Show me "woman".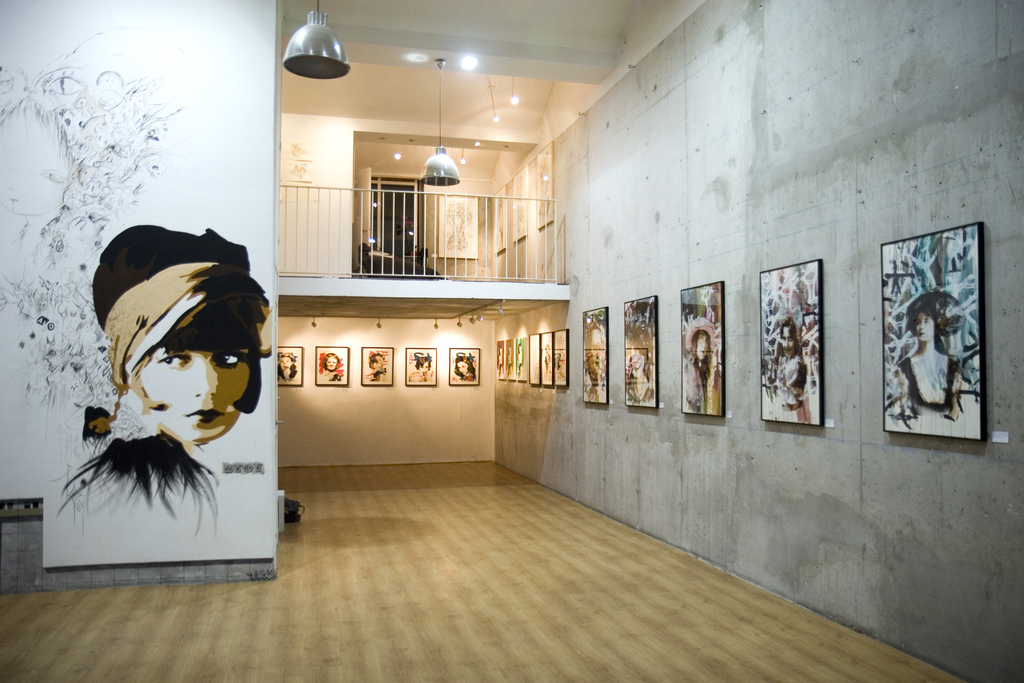
"woman" is here: (681,311,721,413).
